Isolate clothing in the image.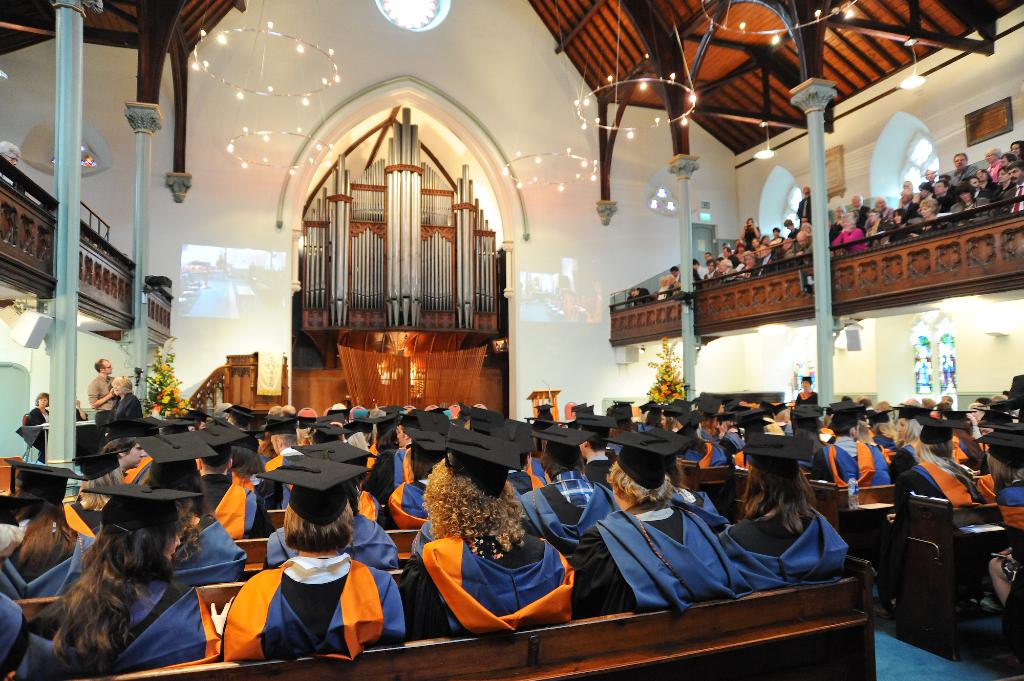
Isolated region: 791,198,811,220.
